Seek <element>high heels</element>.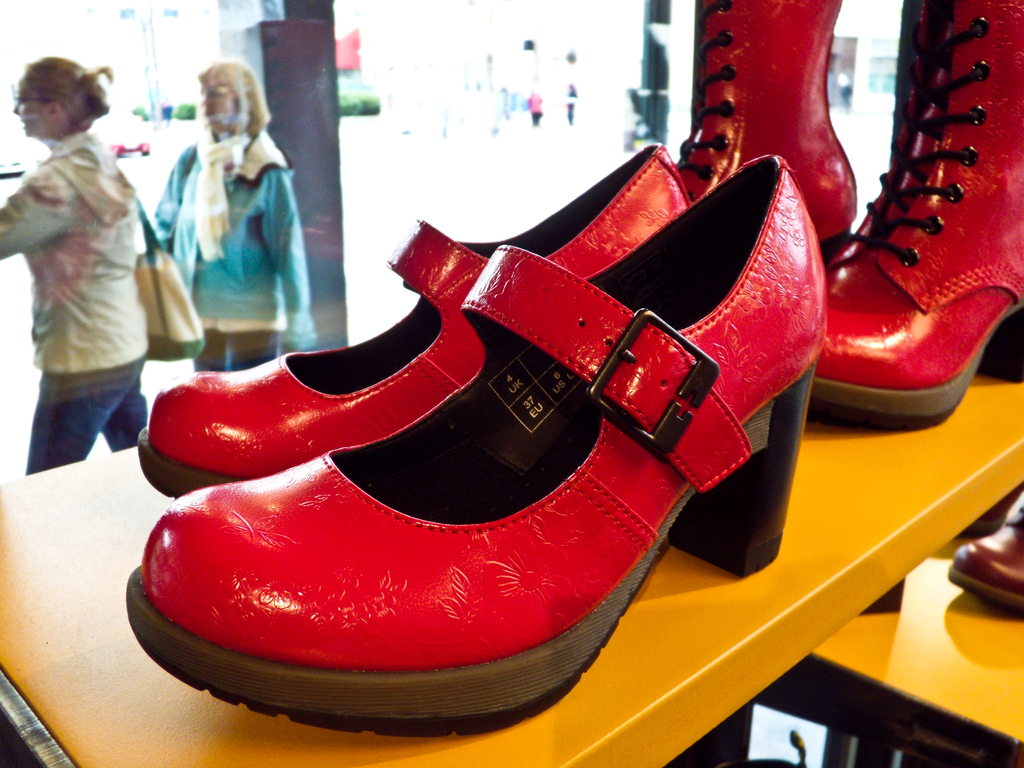
l=109, t=123, r=824, b=712.
